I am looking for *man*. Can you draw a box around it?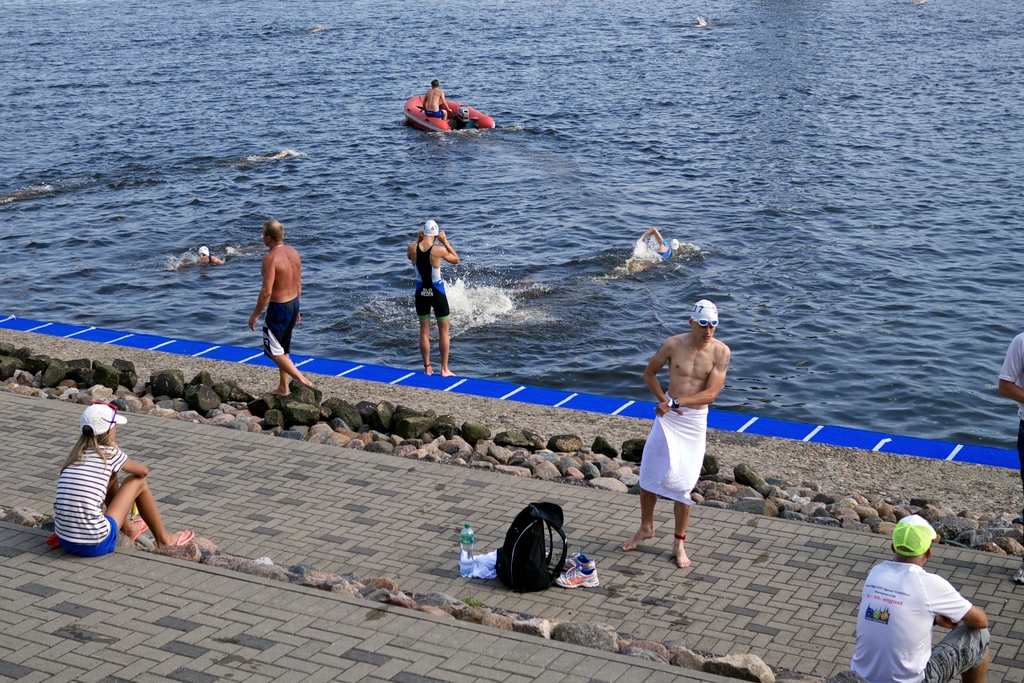
Sure, the bounding box is box=[847, 513, 988, 682].
